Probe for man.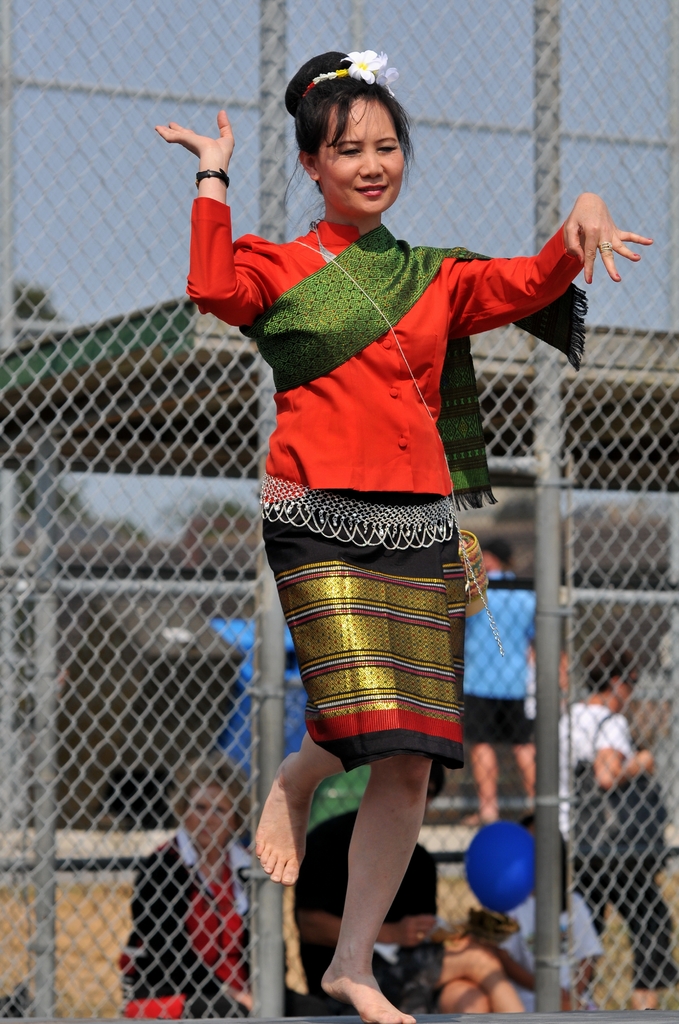
Probe result: (x1=286, y1=764, x2=517, y2=1017).
